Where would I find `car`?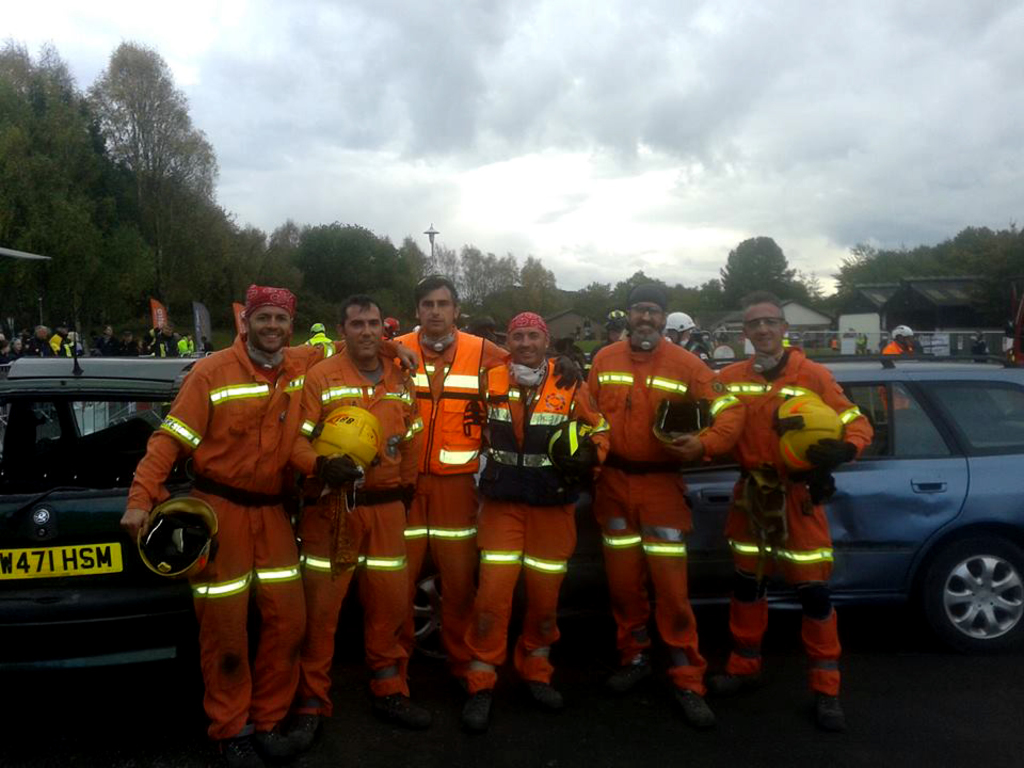
At select_region(791, 333, 816, 349).
